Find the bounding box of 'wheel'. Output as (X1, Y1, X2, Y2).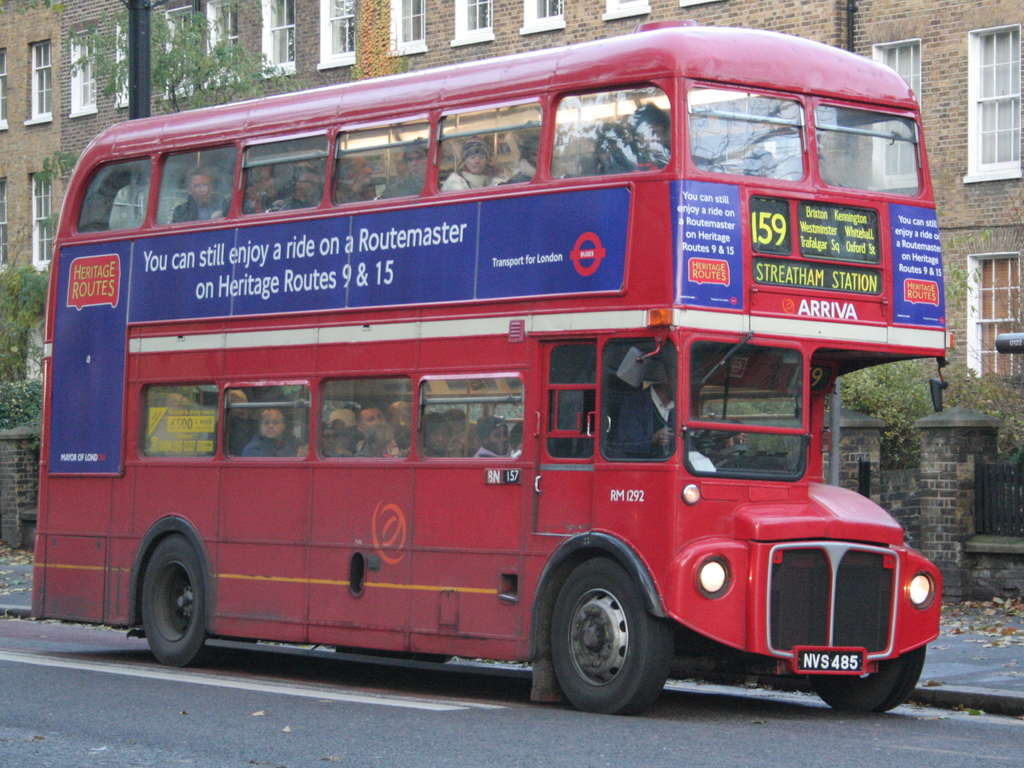
(662, 414, 740, 451).
